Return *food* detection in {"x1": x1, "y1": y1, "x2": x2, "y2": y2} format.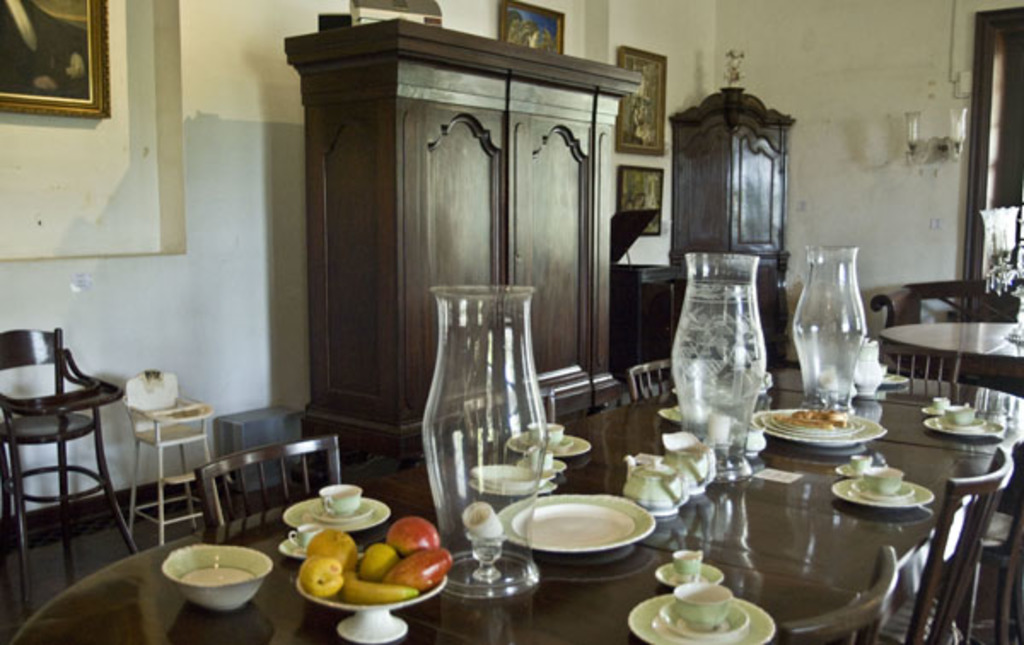
{"x1": 389, "y1": 544, "x2": 452, "y2": 594}.
